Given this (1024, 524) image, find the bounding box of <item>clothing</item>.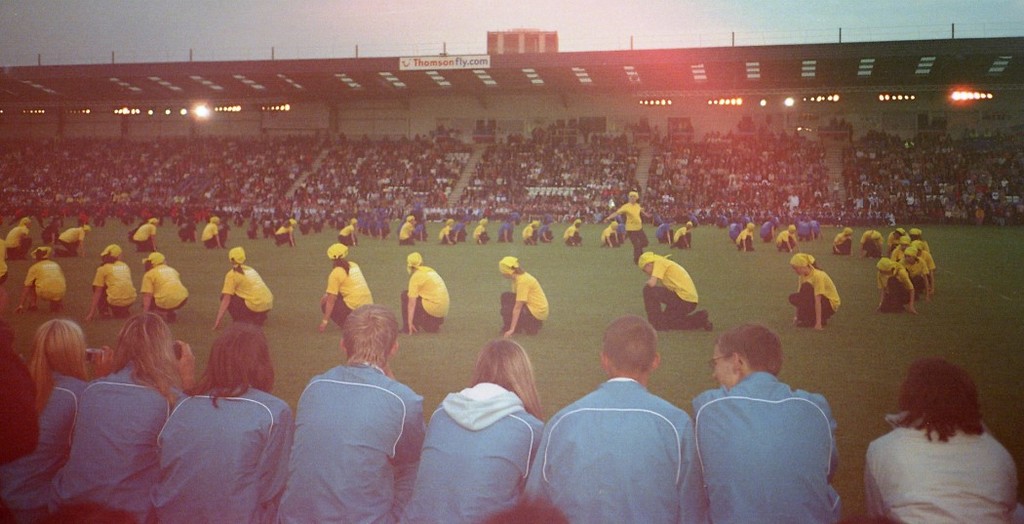
[left=519, top=377, right=705, bottom=523].
